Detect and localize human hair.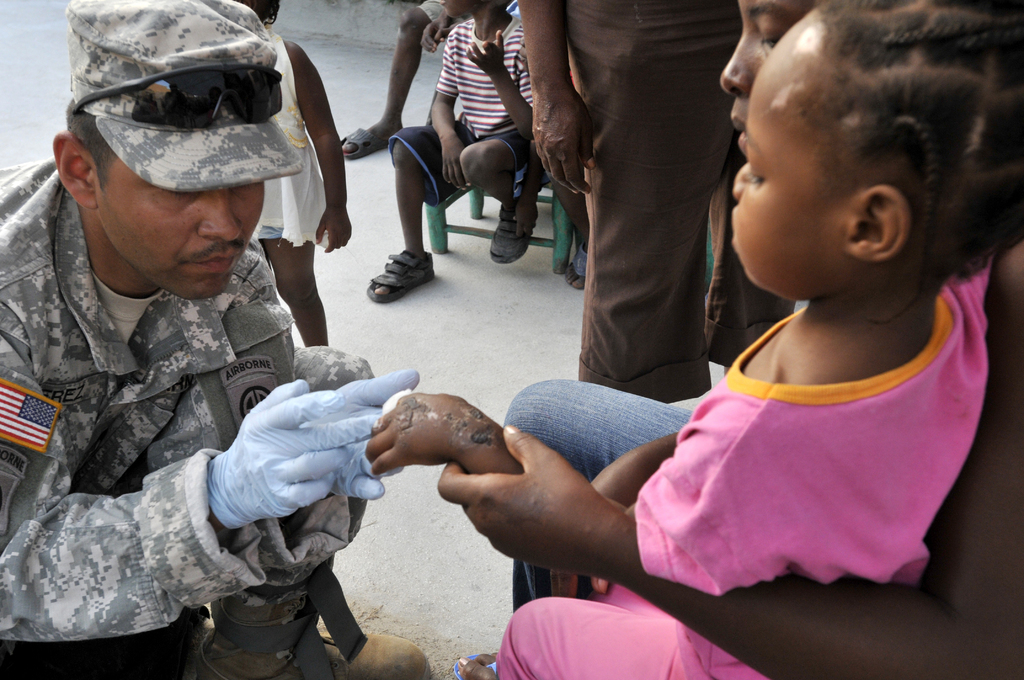
Localized at (x1=819, y1=0, x2=1023, y2=322).
